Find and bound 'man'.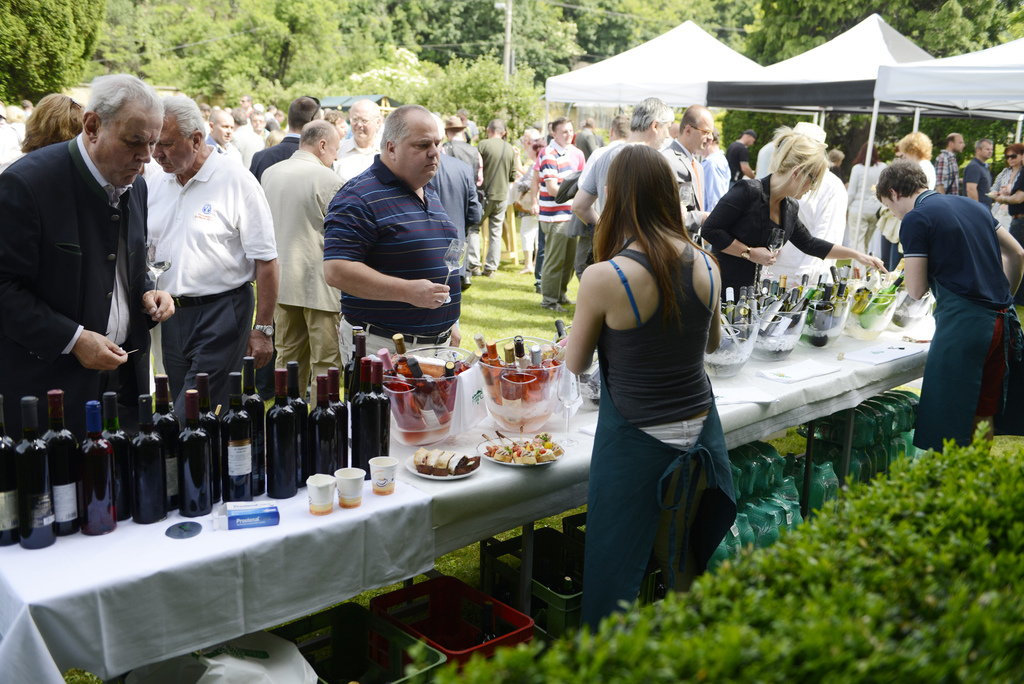
Bound: pyautogui.locateOnScreen(330, 95, 379, 179).
